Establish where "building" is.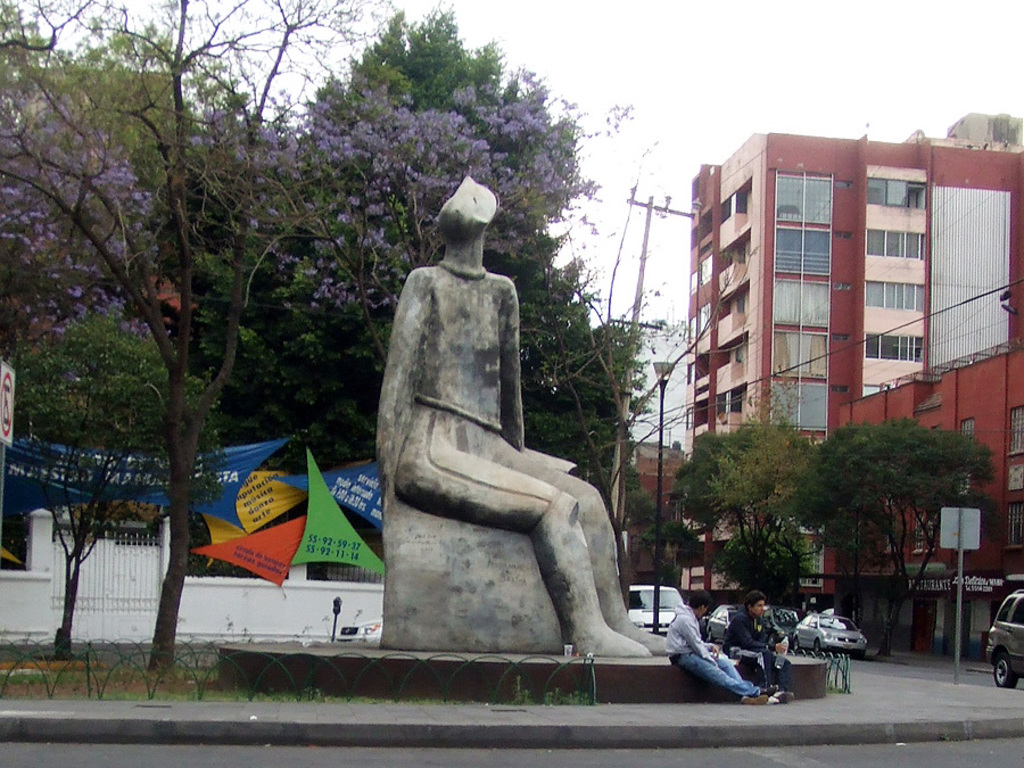
Established at (x1=682, y1=112, x2=1023, y2=611).
